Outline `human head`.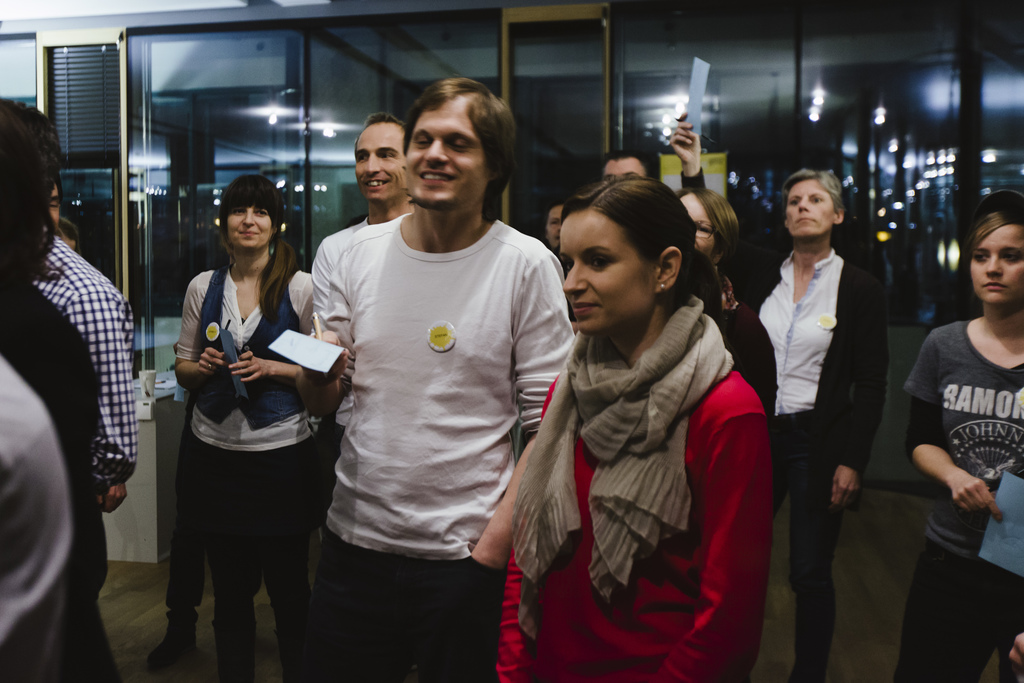
Outline: bbox=[972, 208, 1023, 300].
